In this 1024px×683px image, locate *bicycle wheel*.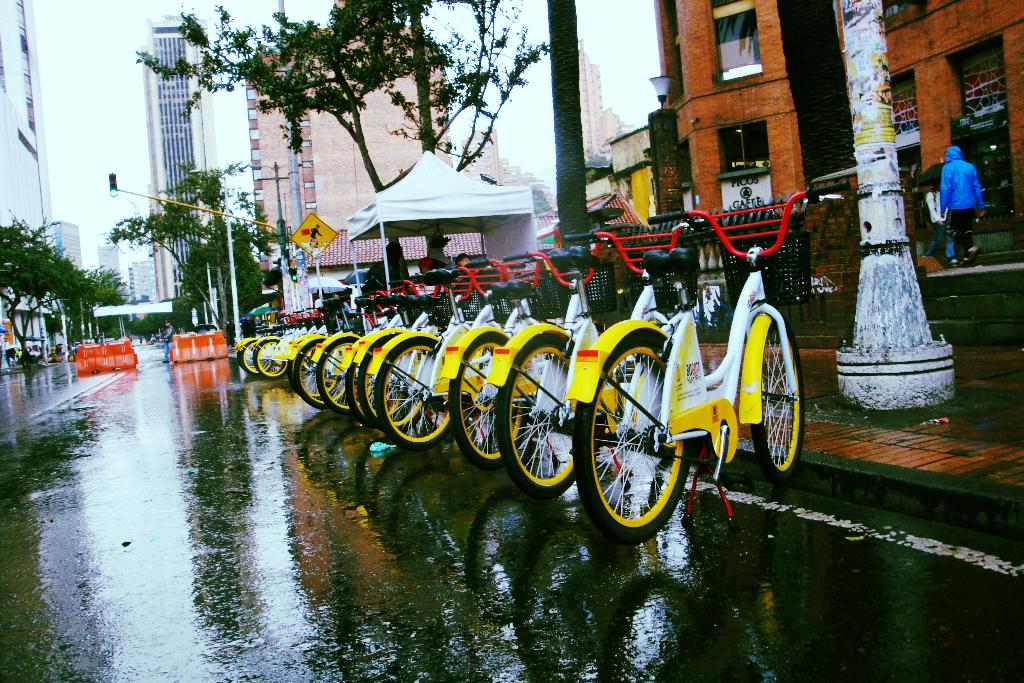
Bounding box: 346,351,404,427.
